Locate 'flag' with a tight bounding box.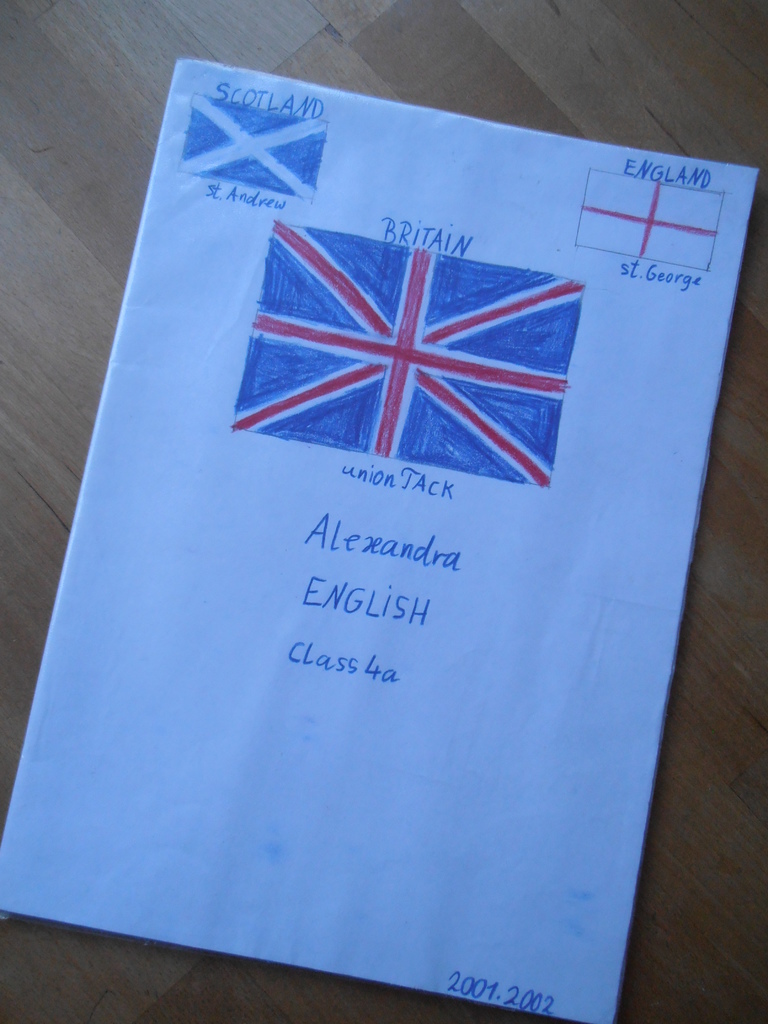
(227,200,573,485).
